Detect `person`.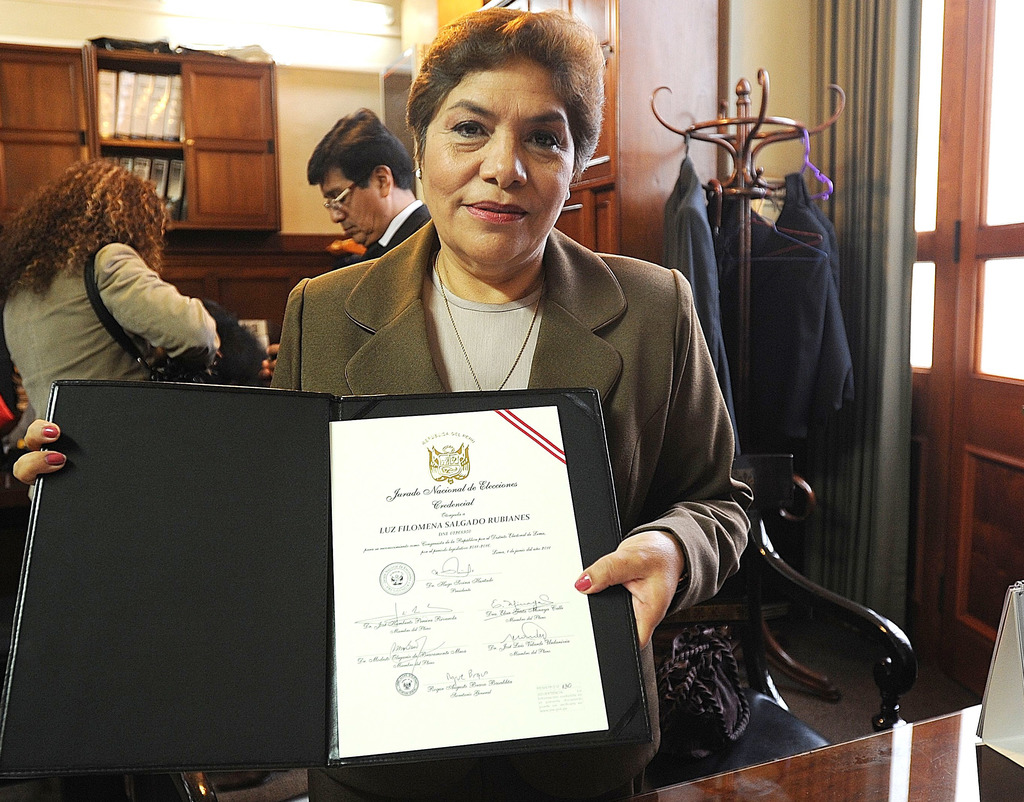
Detected at BBox(3, 158, 225, 419).
